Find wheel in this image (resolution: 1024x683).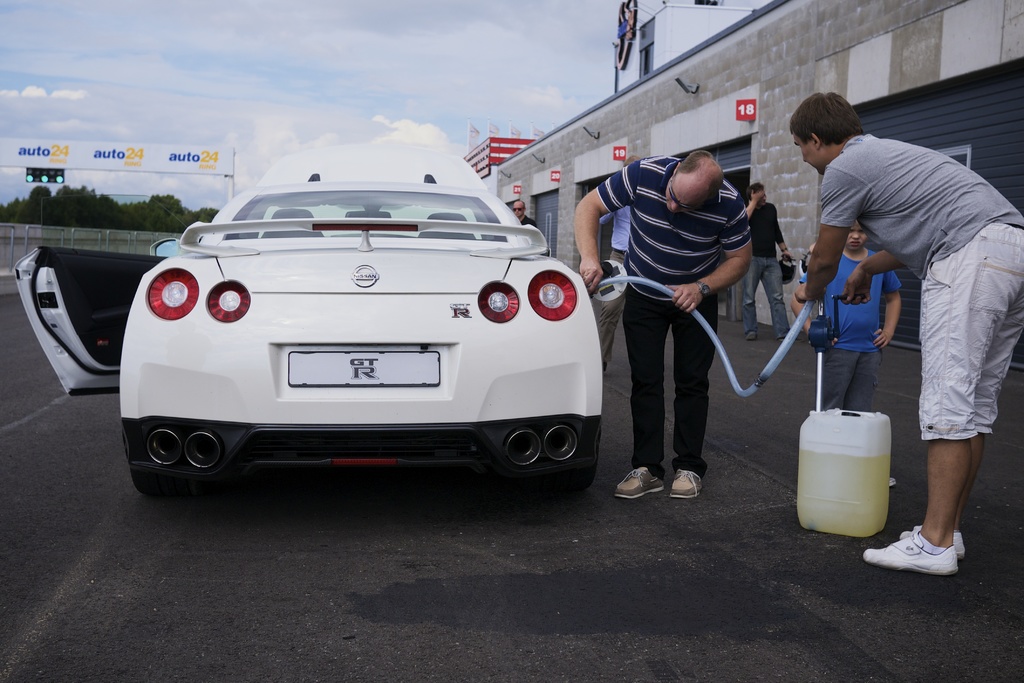
crop(130, 466, 207, 493).
